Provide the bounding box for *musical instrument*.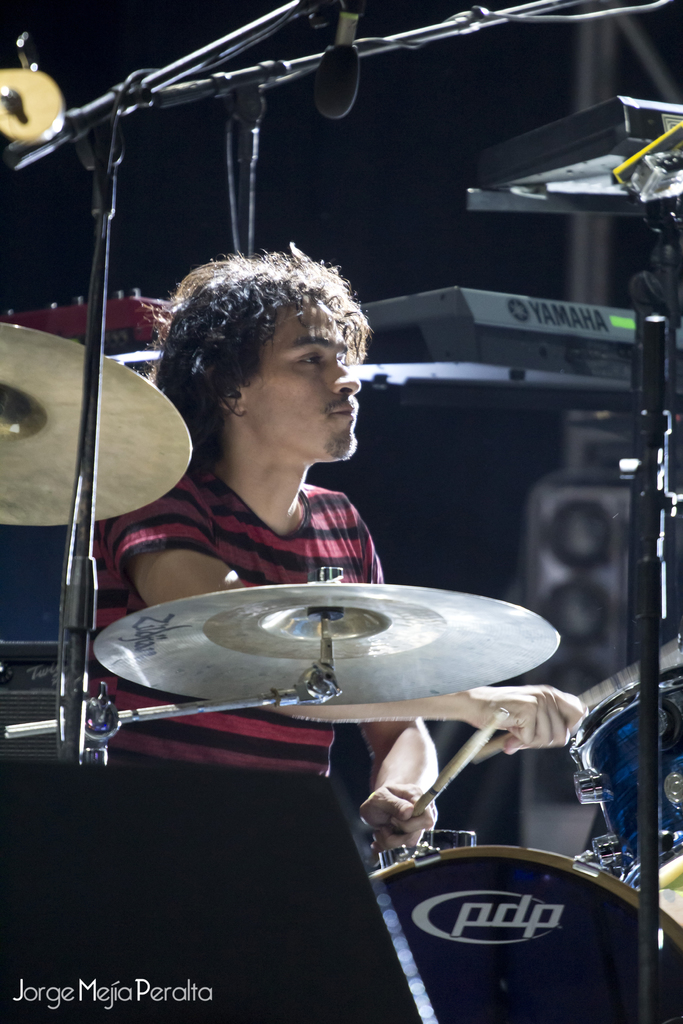
[x1=568, y1=633, x2=682, y2=894].
